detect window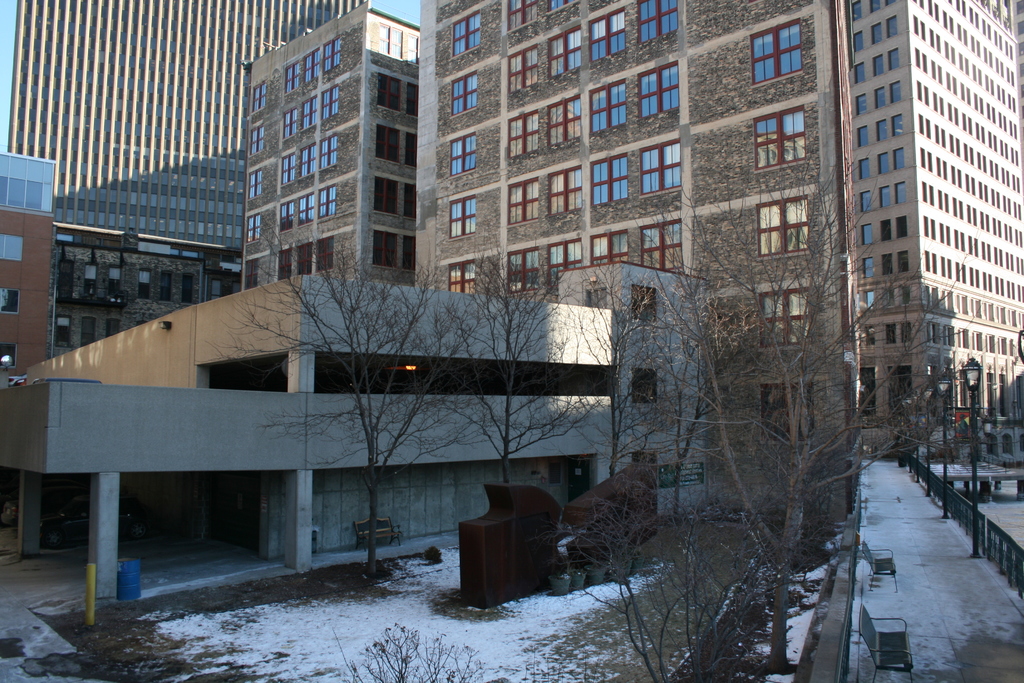
left=906, top=0, right=1023, bottom=357
